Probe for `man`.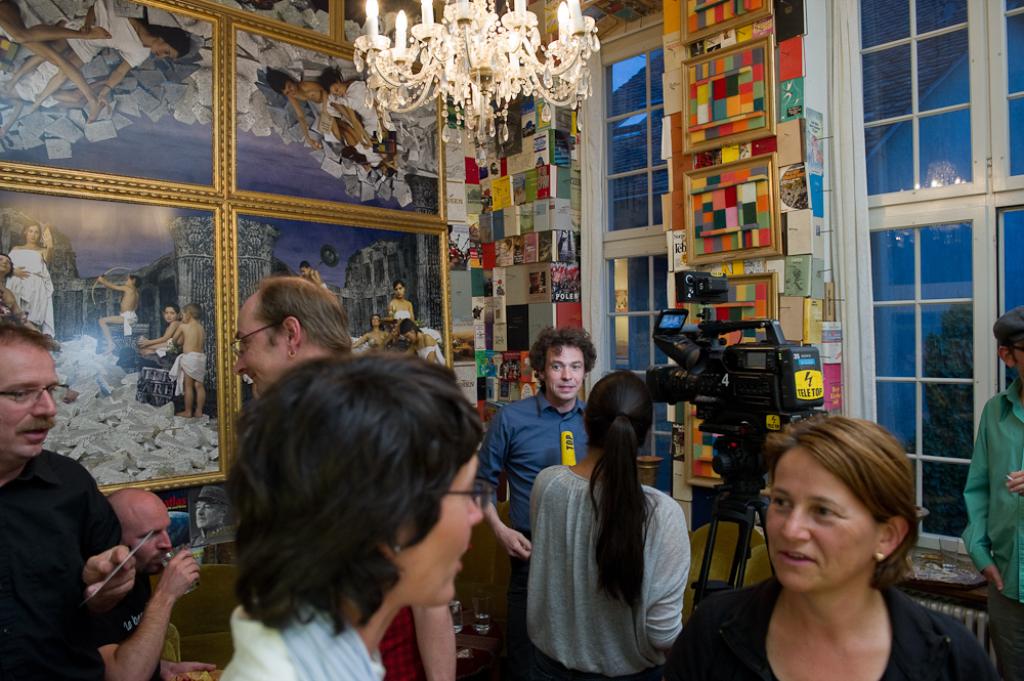
Probe result: l=958, t=304, r=1023, b=680.
